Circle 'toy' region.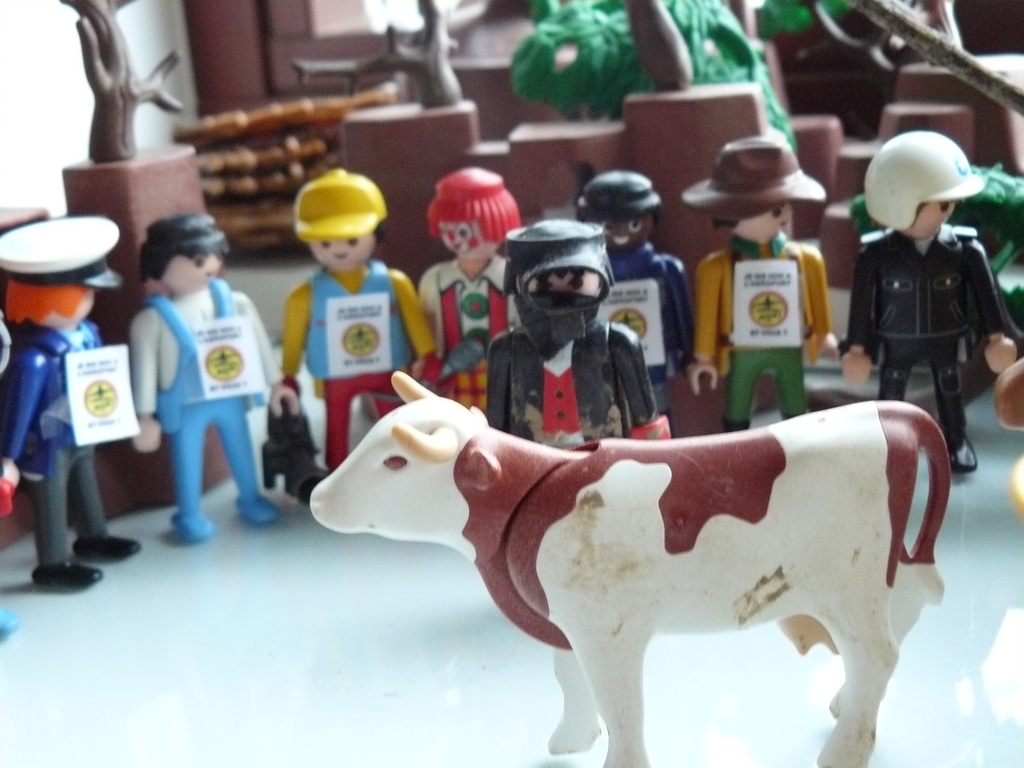
Region: <box>834,129,1023,471</box>.
